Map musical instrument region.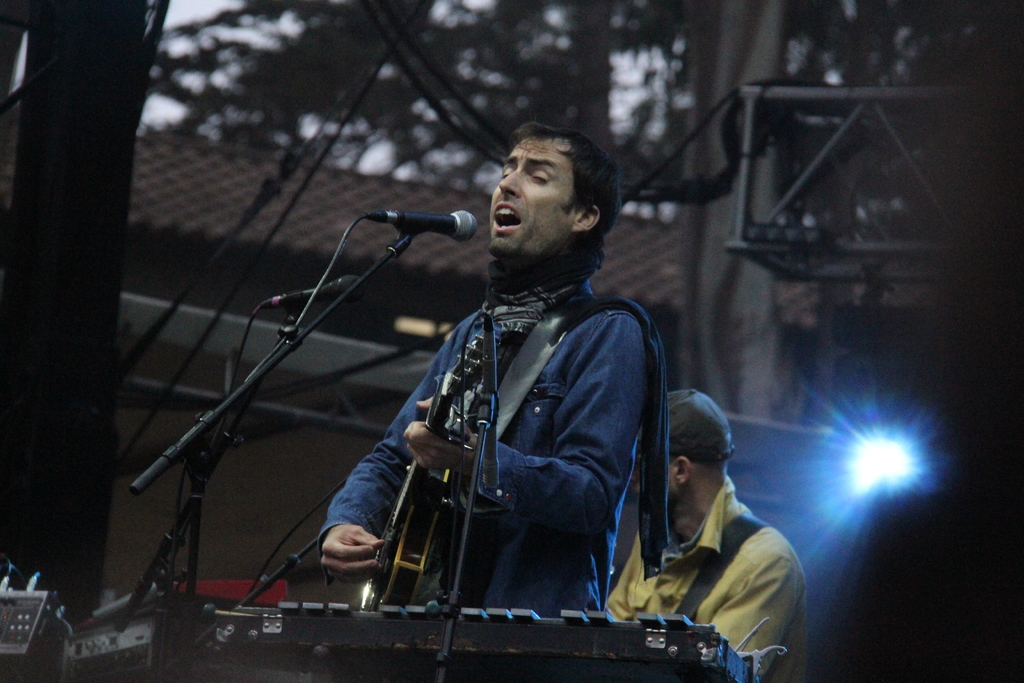
Mapped to detection(193, 611, 783, 682).
